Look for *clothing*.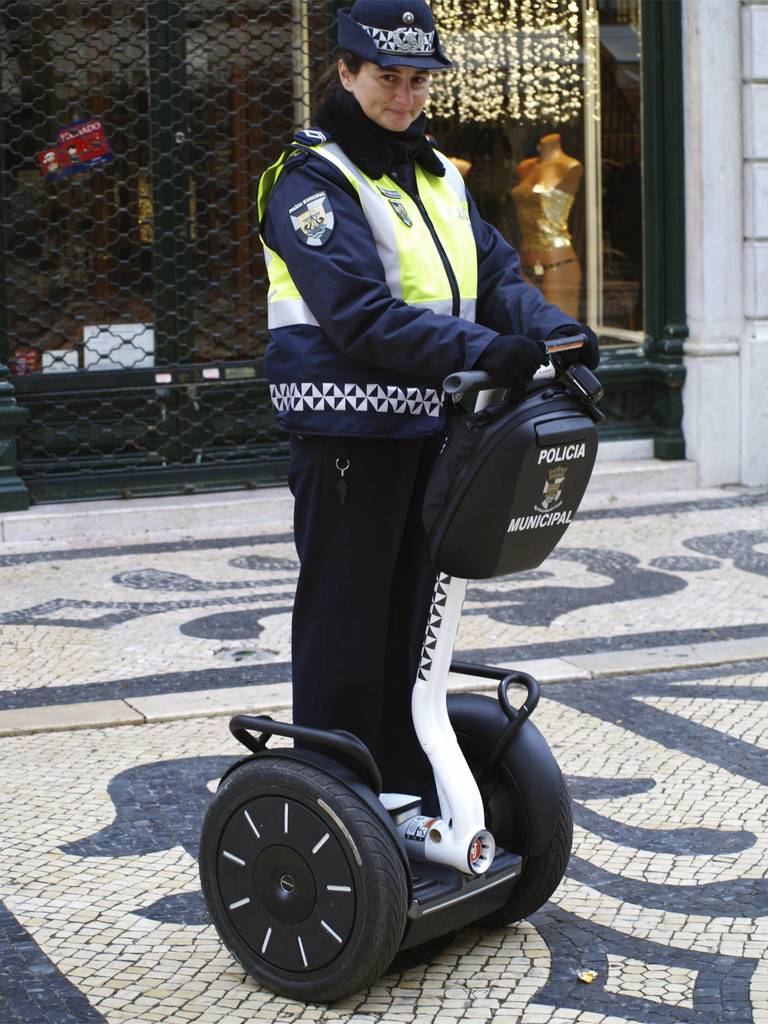
Found: <box>253,82,600,817</box>.
